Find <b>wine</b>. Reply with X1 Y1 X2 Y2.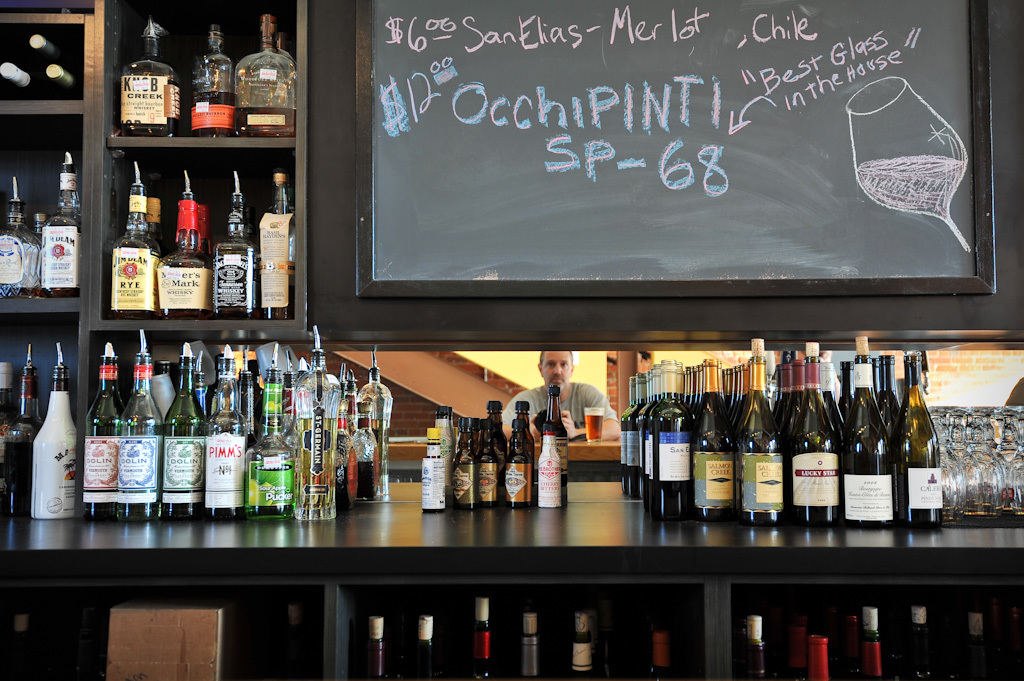
873 347 905 439.
